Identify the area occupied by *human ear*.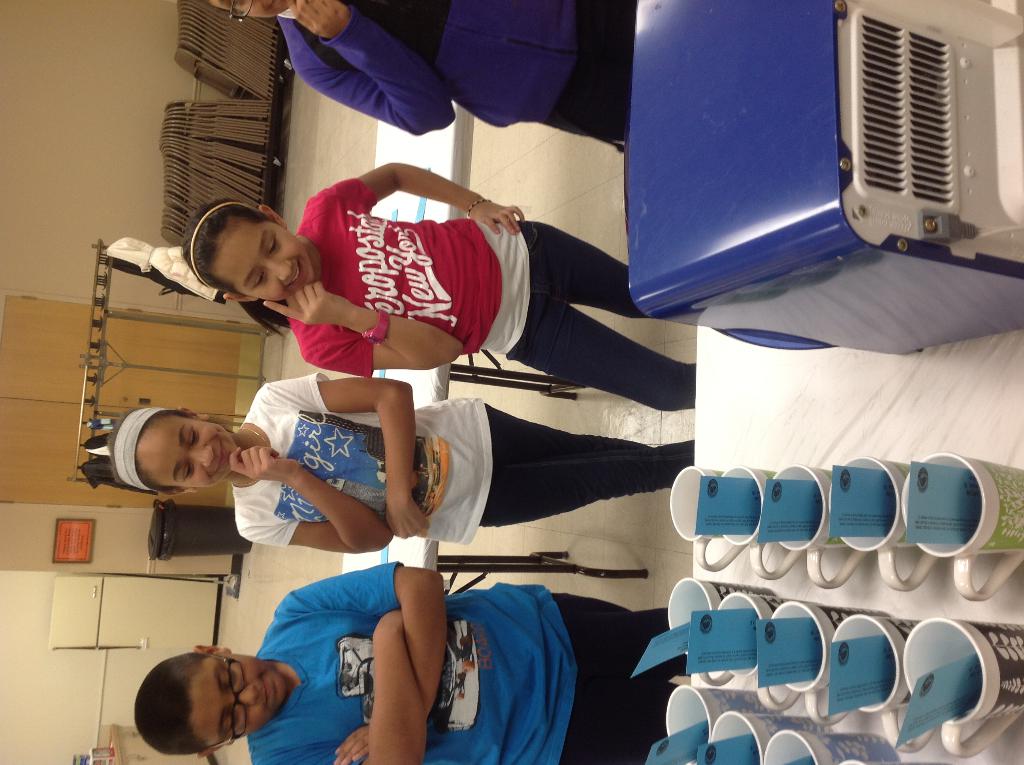
Area: [x1=197, y1=646, x2=228, y2=652].
